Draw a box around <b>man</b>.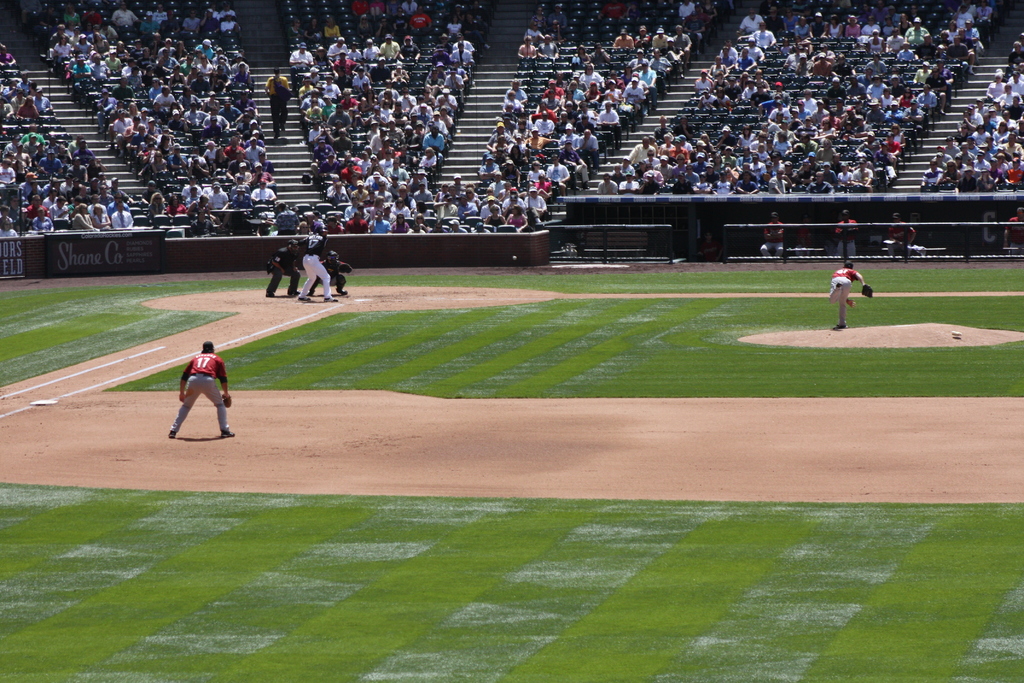
box=[592, 40, 611, 61].
